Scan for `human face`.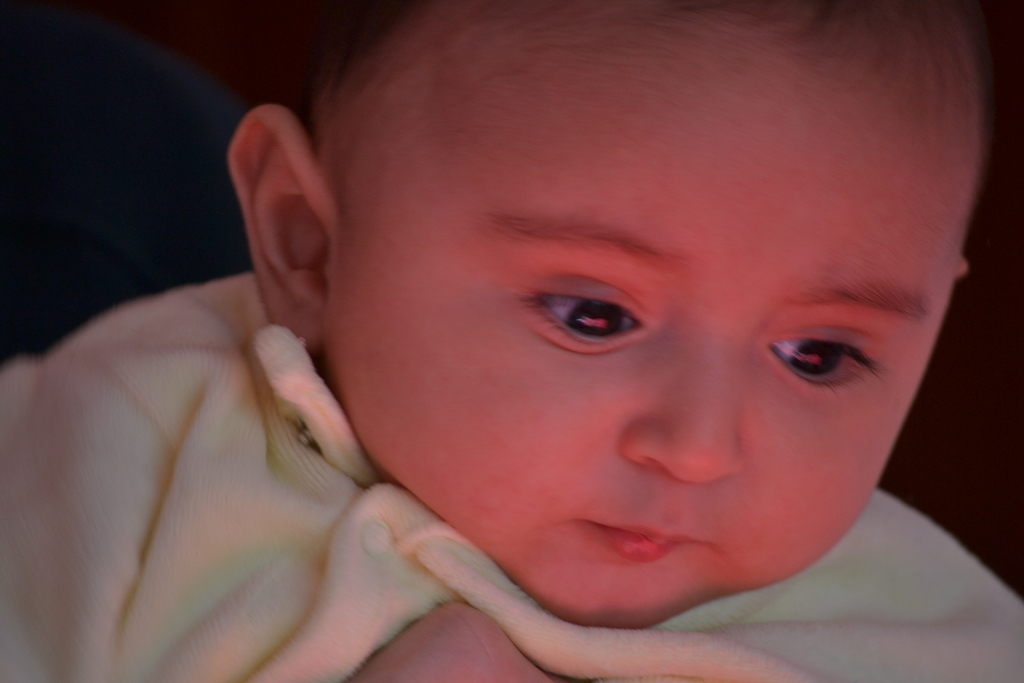
Scan result: {"x1": 320, "y1": 28, "x2": 979, "y2": 626}.
